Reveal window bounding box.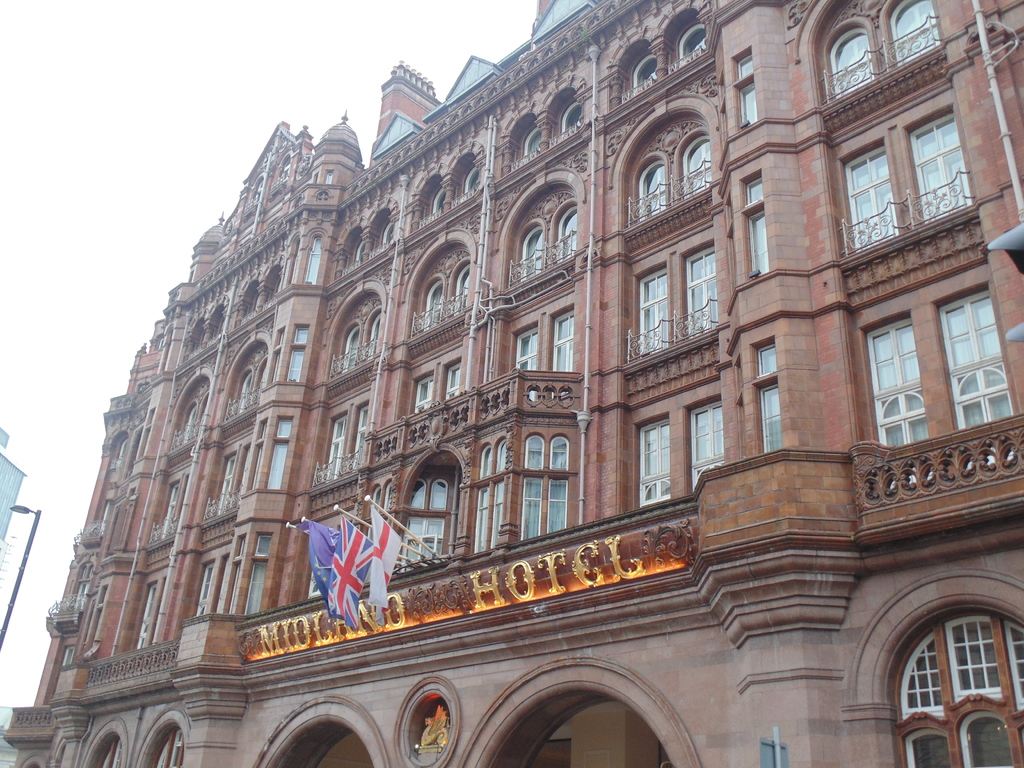
Revealed: <box>637,262,673,357</box>.
